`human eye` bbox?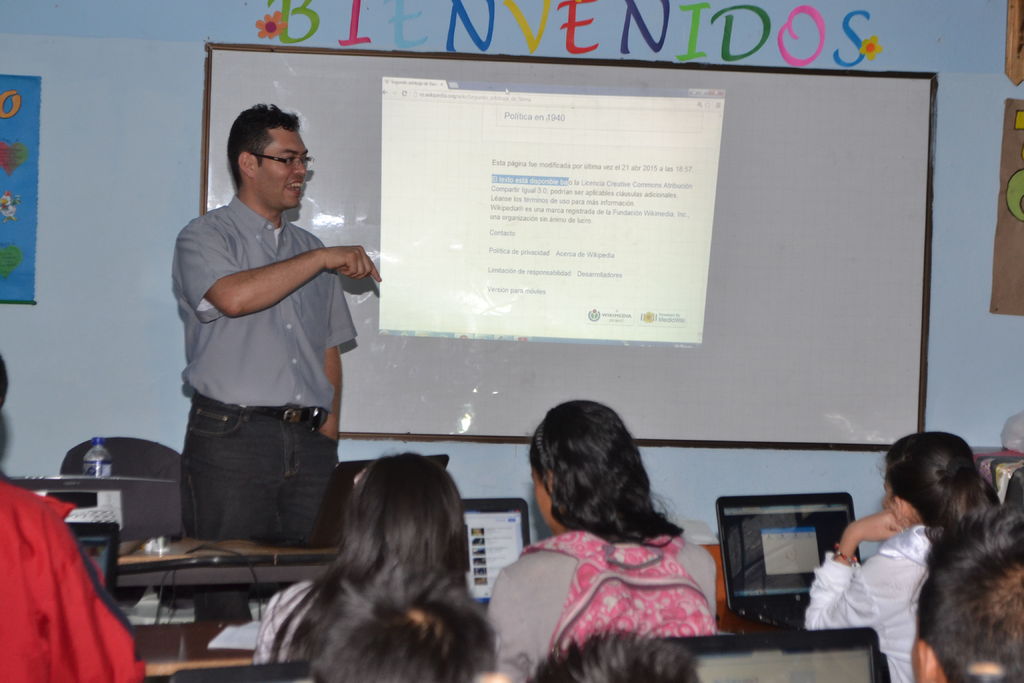
[x1=282, y1=154, x2=294, y2=165]
